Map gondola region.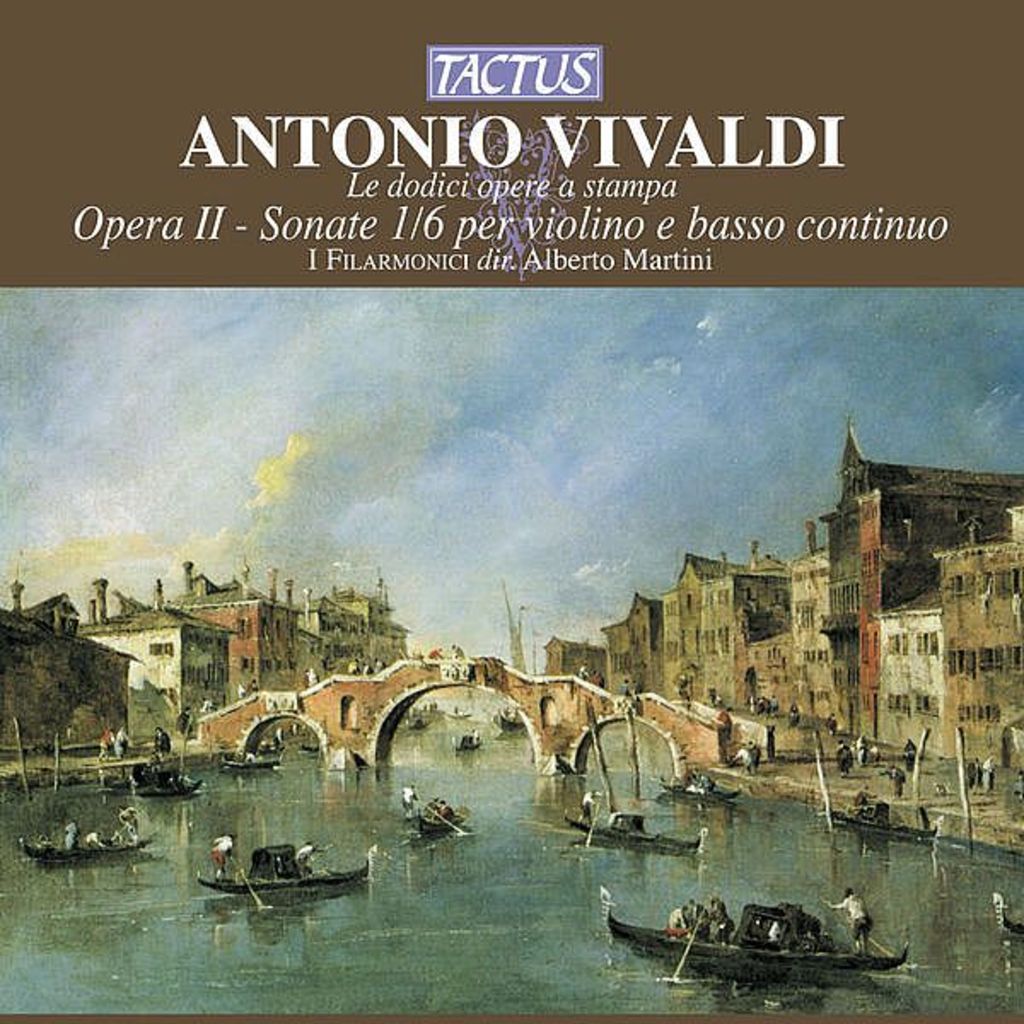
Mapped to x1=657 y1=778 x2=739 y2=802.
